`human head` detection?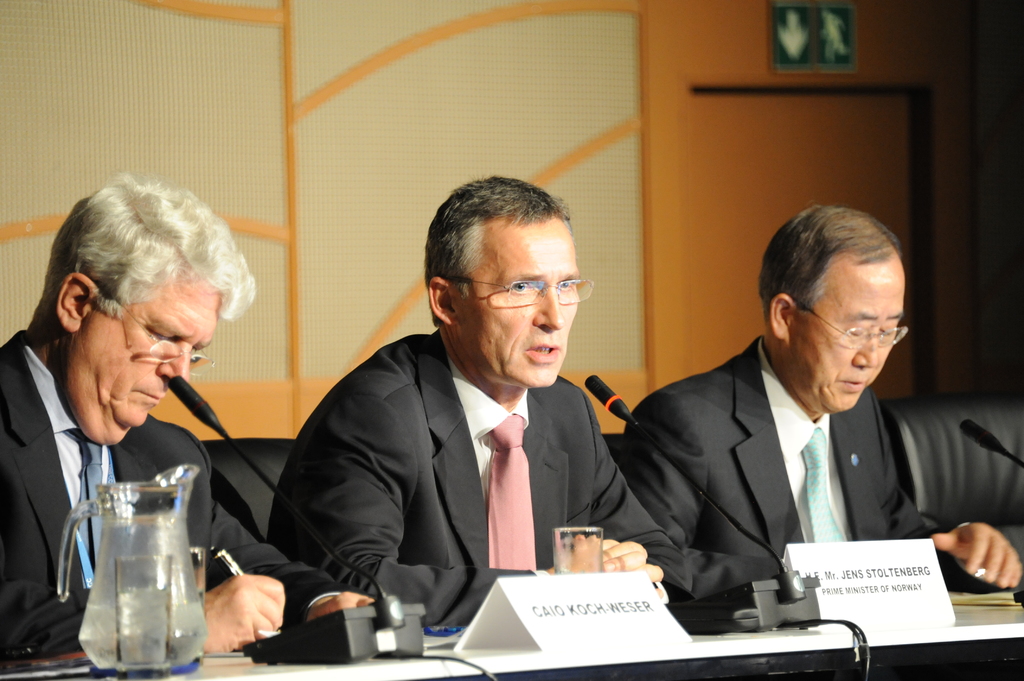
<box>419,173,593,386</box>
